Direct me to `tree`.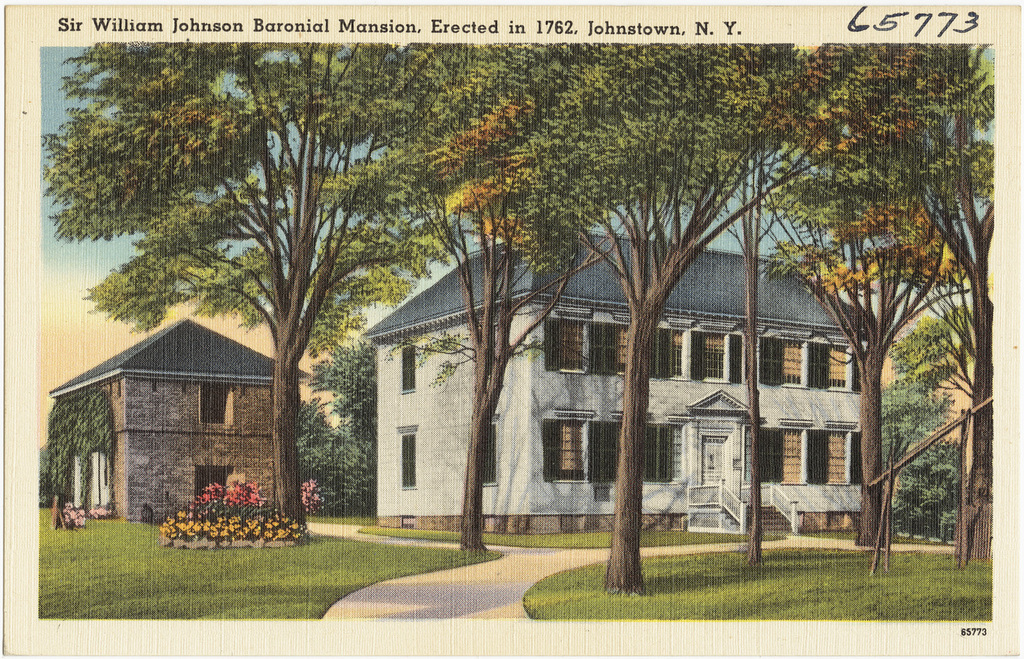
Direction: (494,51,821,589).
